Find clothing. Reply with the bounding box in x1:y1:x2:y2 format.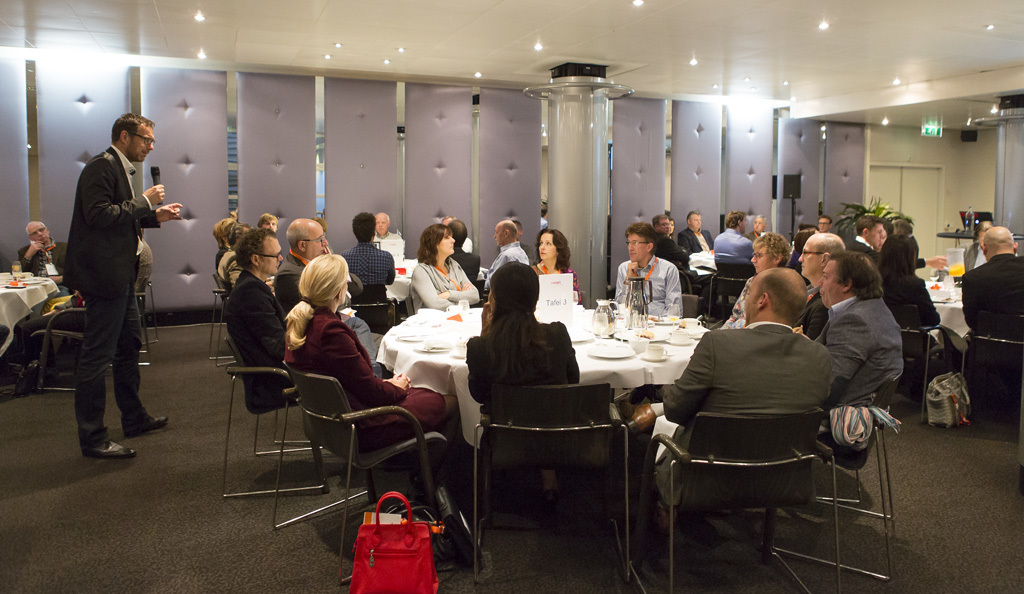
279:245:306:301.
